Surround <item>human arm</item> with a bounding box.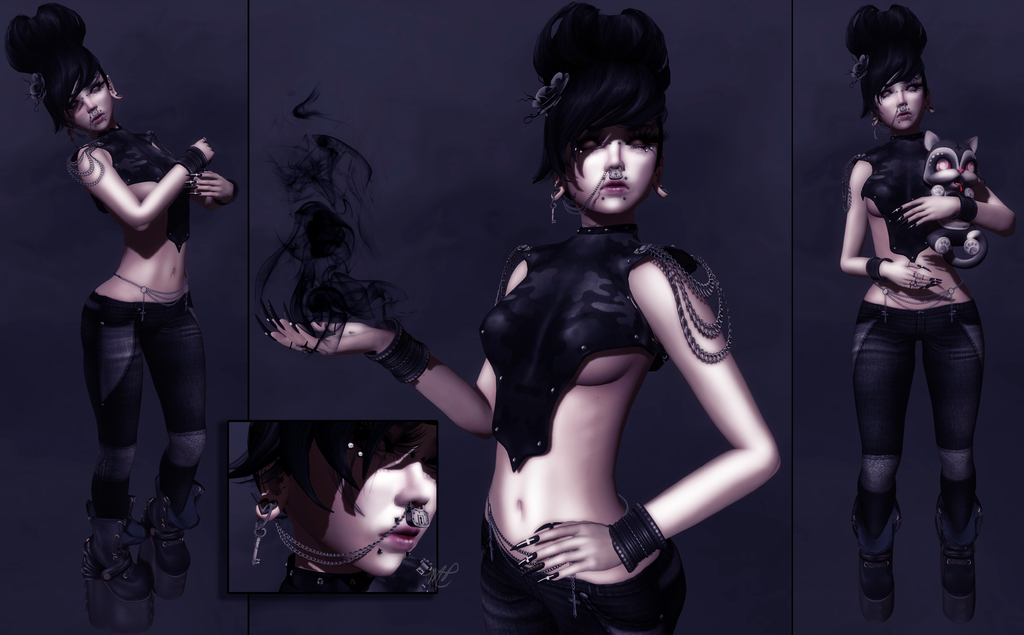
detection(834, 156, 946, 292).
